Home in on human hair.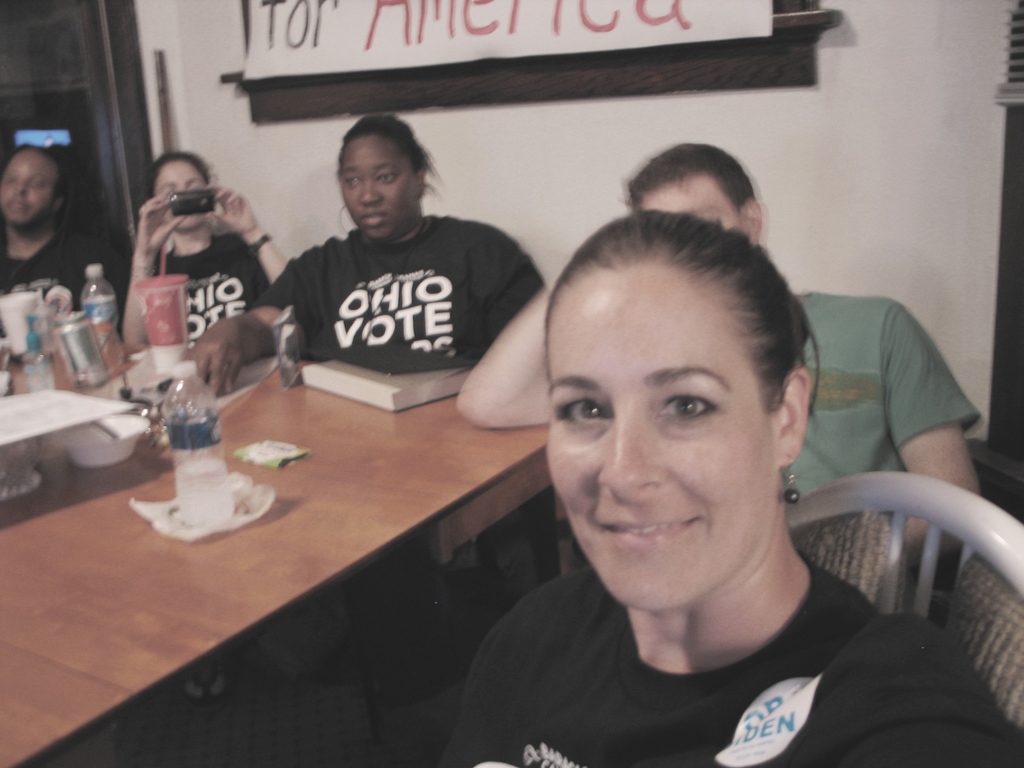
Homed in at box=[333, 113, 447, 201].
